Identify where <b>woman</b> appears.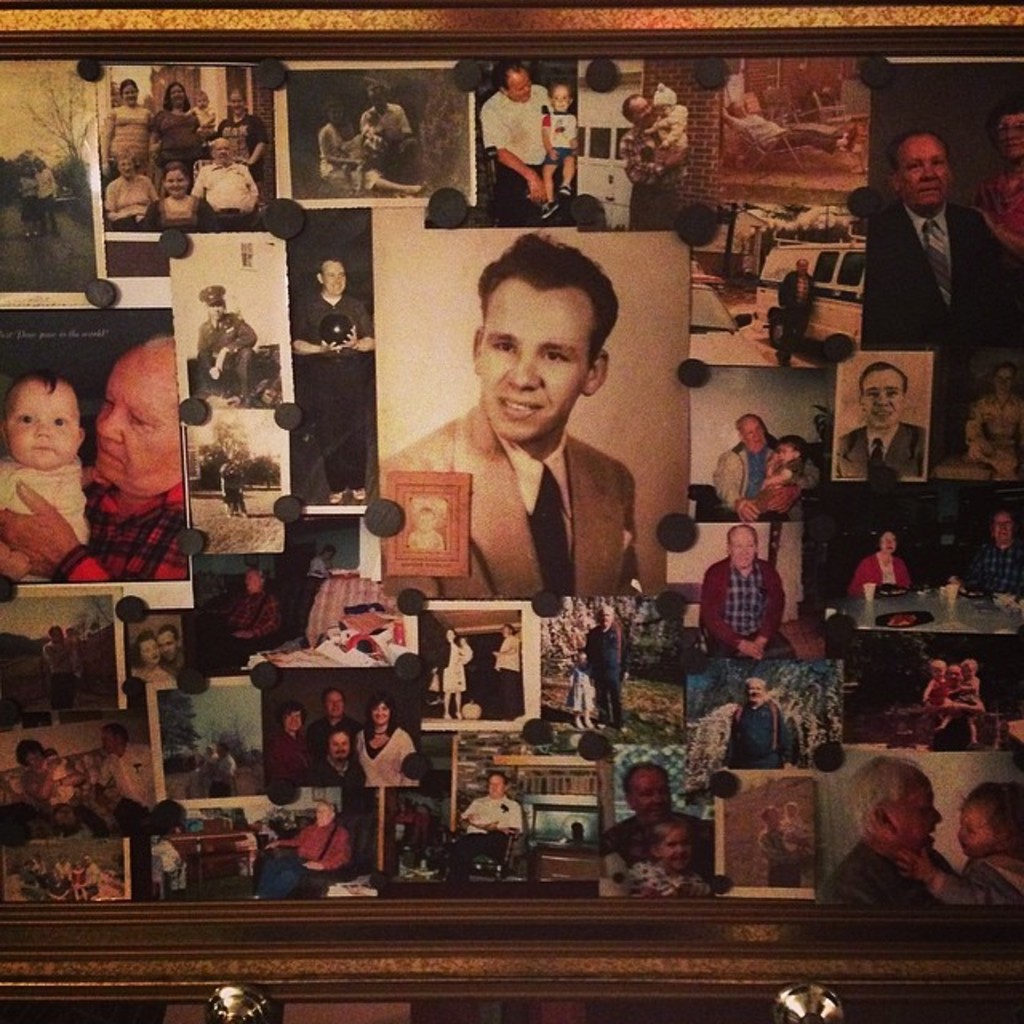
Appears at (left=355, top=699, right=413, bottom=786).
